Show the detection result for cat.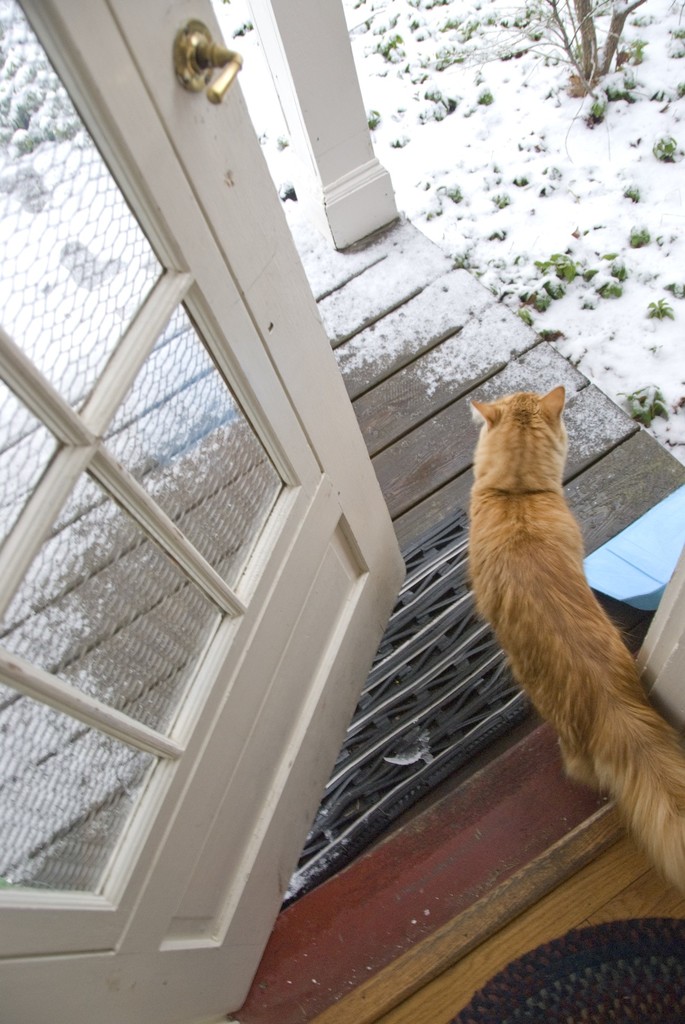
bbox=[468, 376, 684, 893].
